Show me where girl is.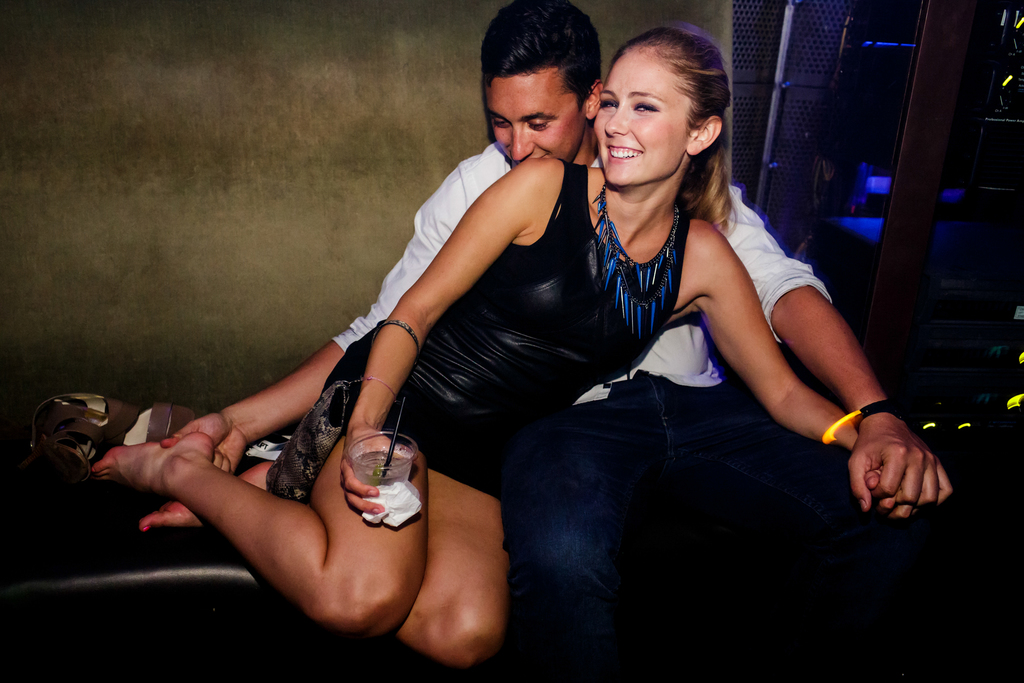
girl is at 97, 31, 941, 666.
